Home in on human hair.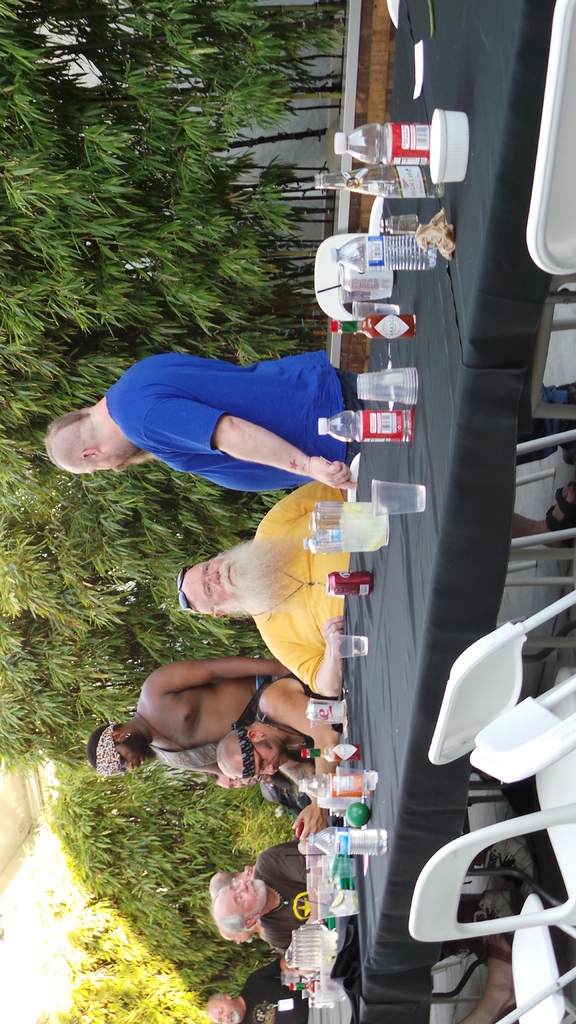
Homed in at (209,870,242,902).
